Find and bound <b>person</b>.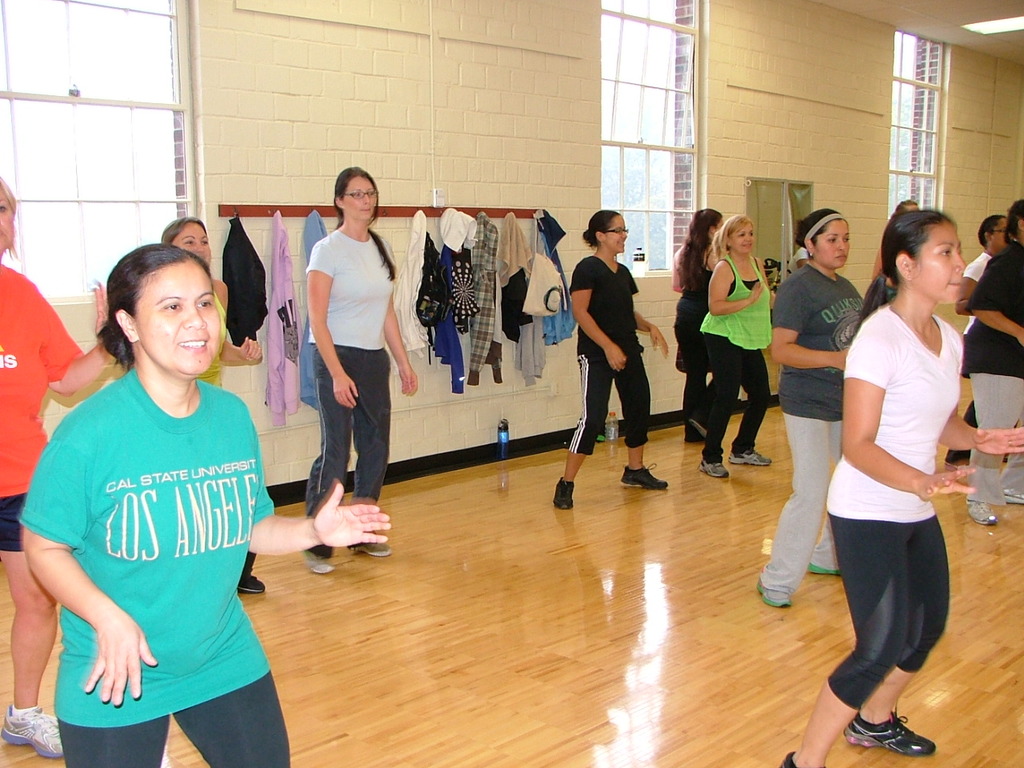
Bound: [x1=298, y1=163, x2=423, y2=578].
